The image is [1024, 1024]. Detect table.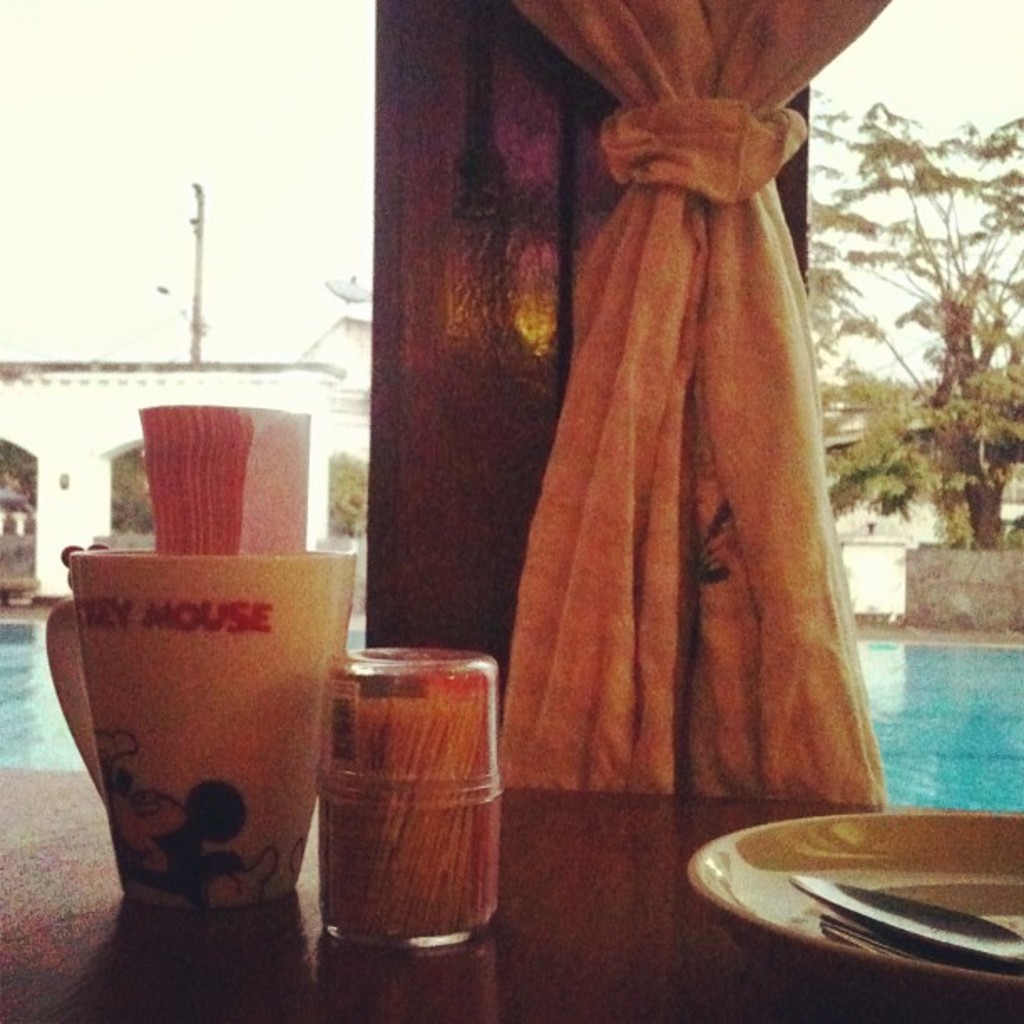
Detection: (0, 766, 1022, 1022).
